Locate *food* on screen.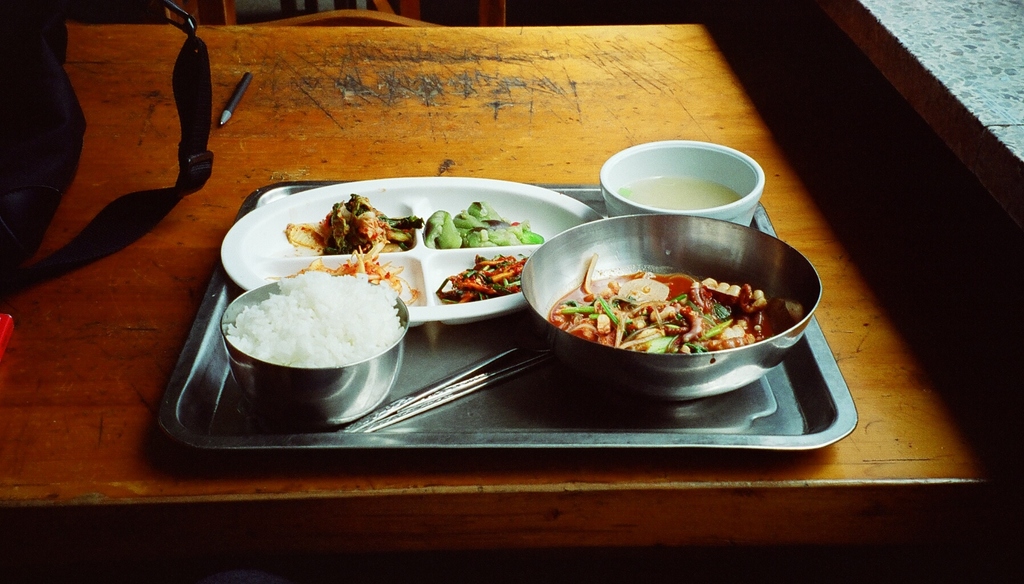
On screen at x1=291 y1=193 x2=416 y2=259.
